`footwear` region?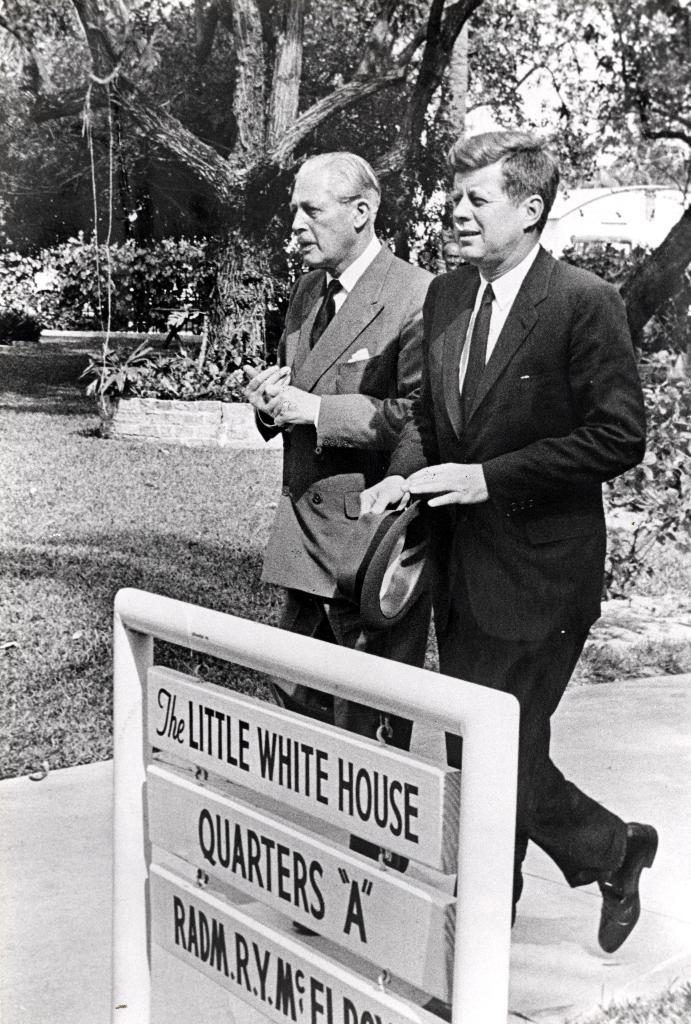
Rect(597, 818, 663, 953)
